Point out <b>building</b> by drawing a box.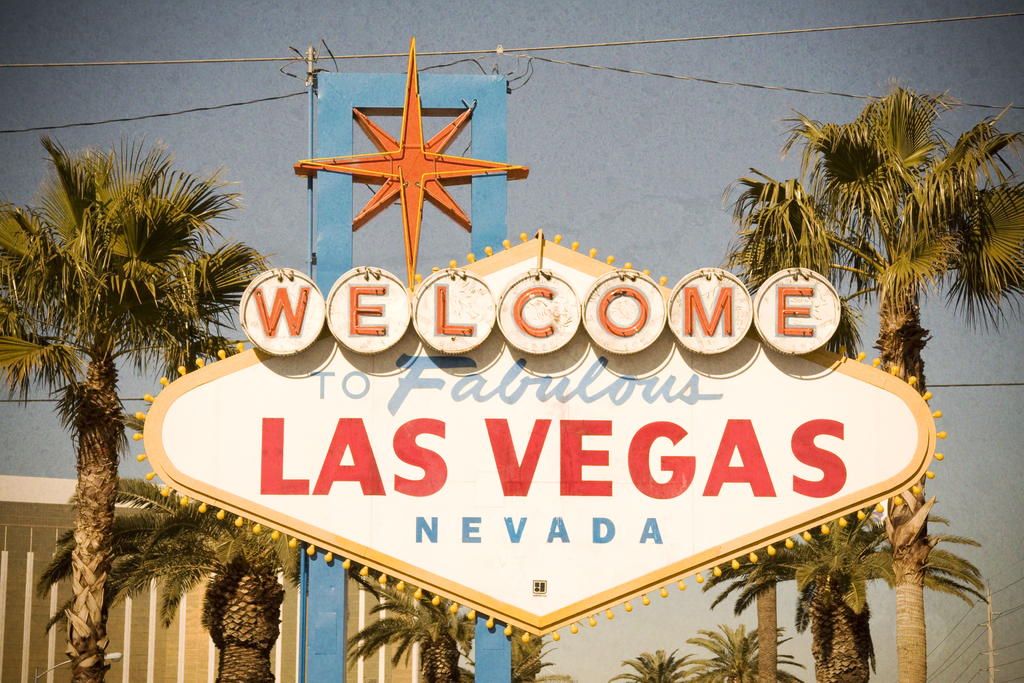
[0,39,515,682].
